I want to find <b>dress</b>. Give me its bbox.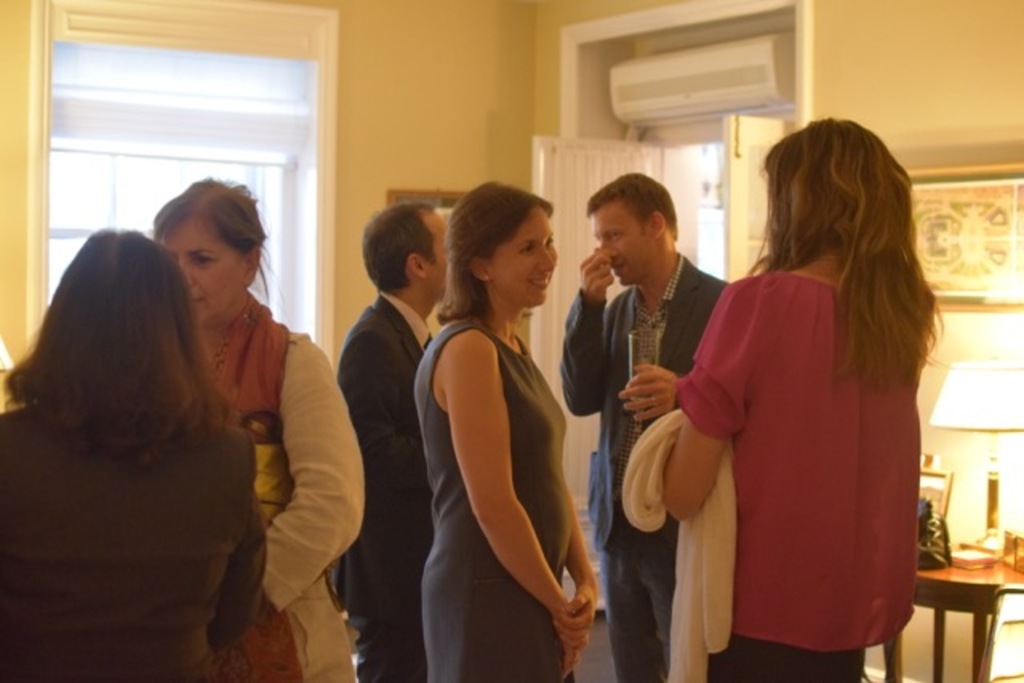
l=410, t=317, r=576, b=681.
